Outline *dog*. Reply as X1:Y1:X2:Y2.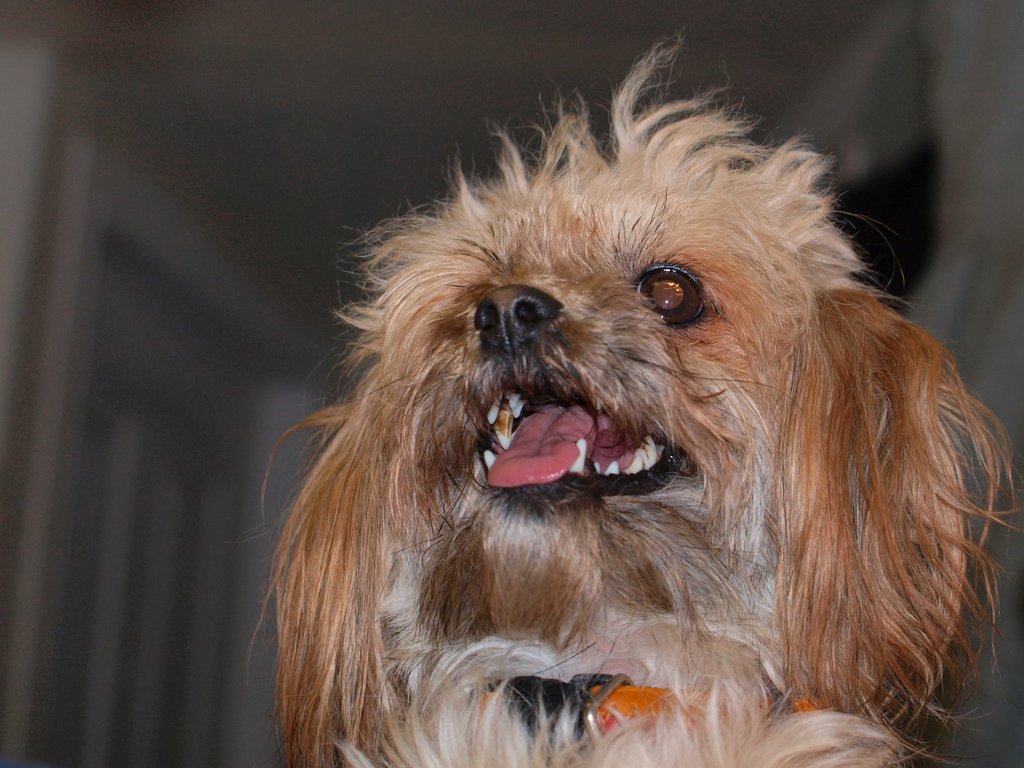
267:28:1011:767.
